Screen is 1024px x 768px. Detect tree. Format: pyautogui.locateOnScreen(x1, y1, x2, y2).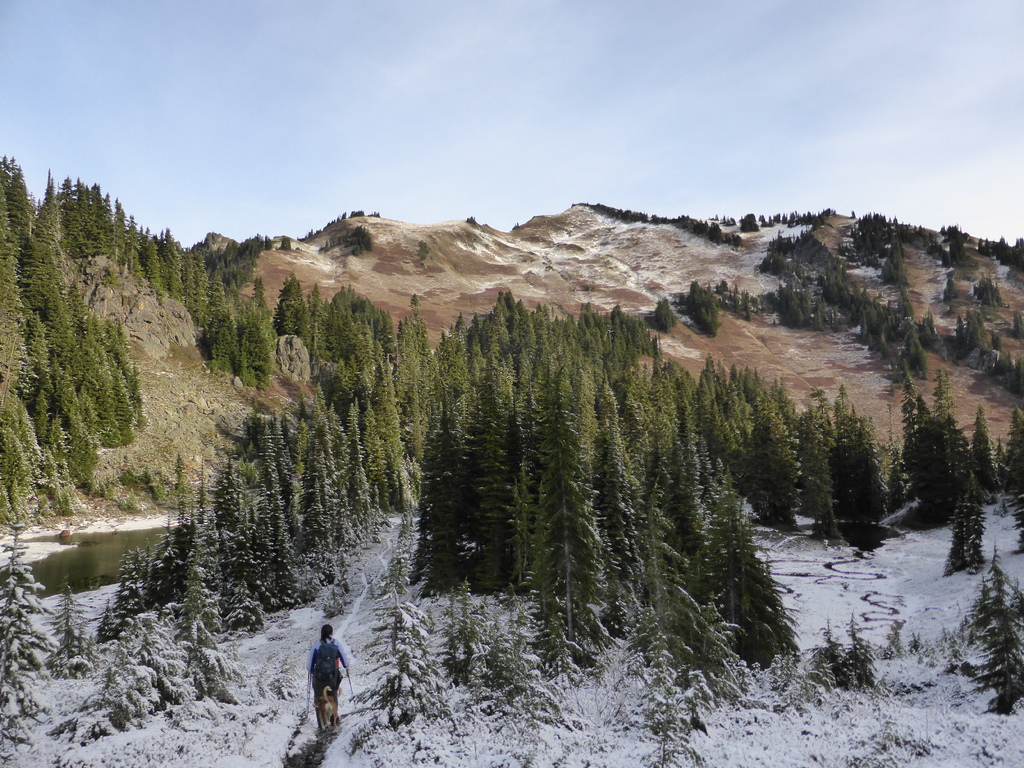
pyautogui.locateOnScreen(0, 519, 35, 749).
